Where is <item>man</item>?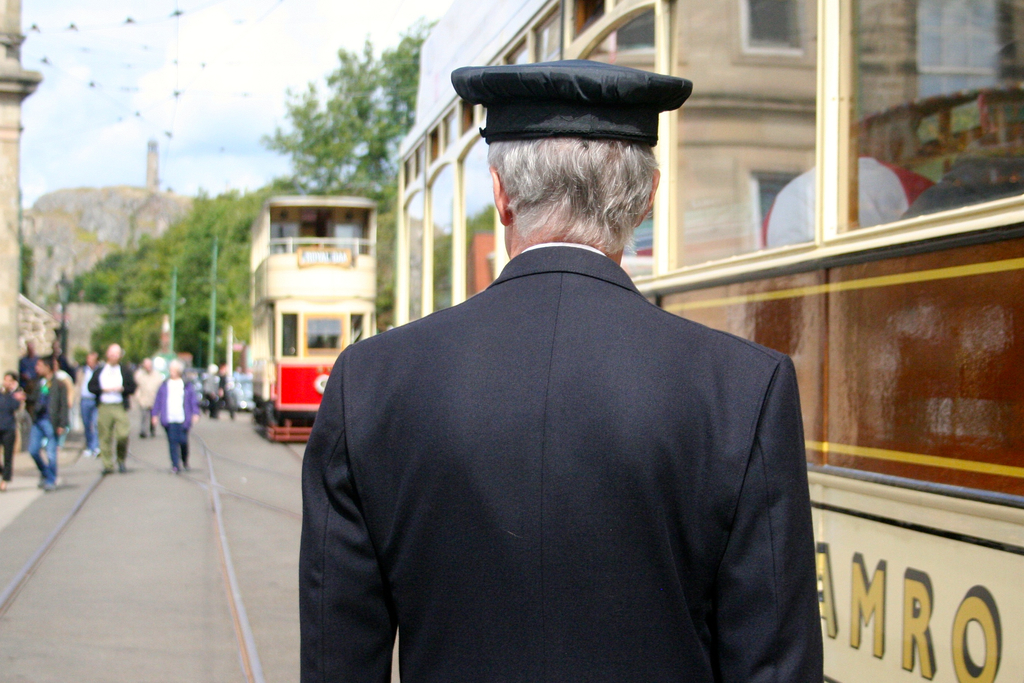
box(288, 70, 800, 675).
